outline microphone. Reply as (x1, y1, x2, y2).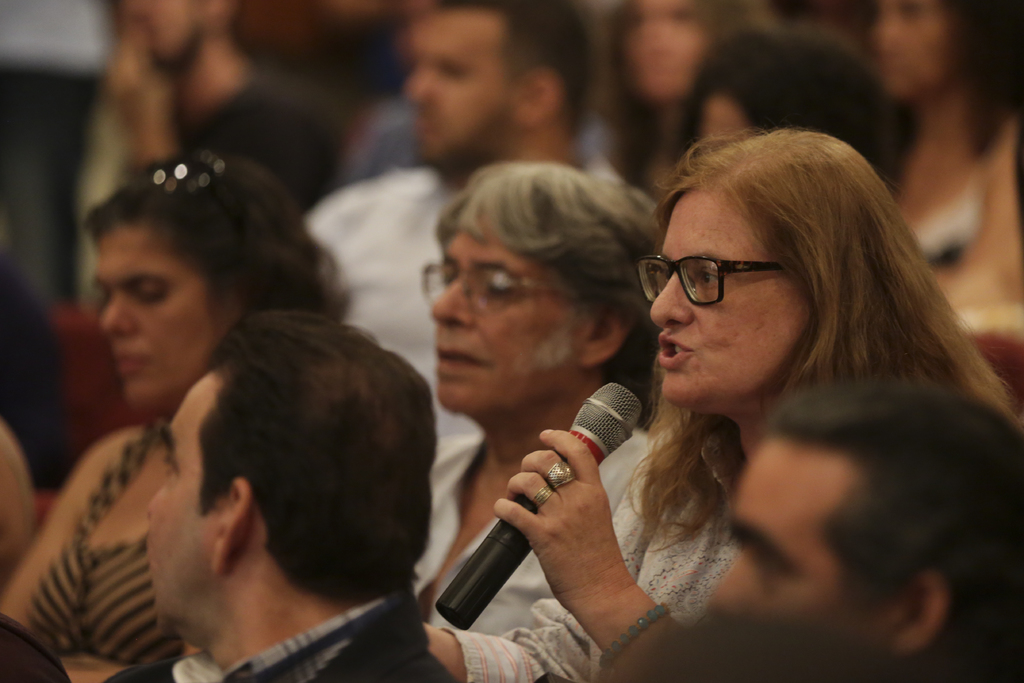
(435, 388, 639, 630).
